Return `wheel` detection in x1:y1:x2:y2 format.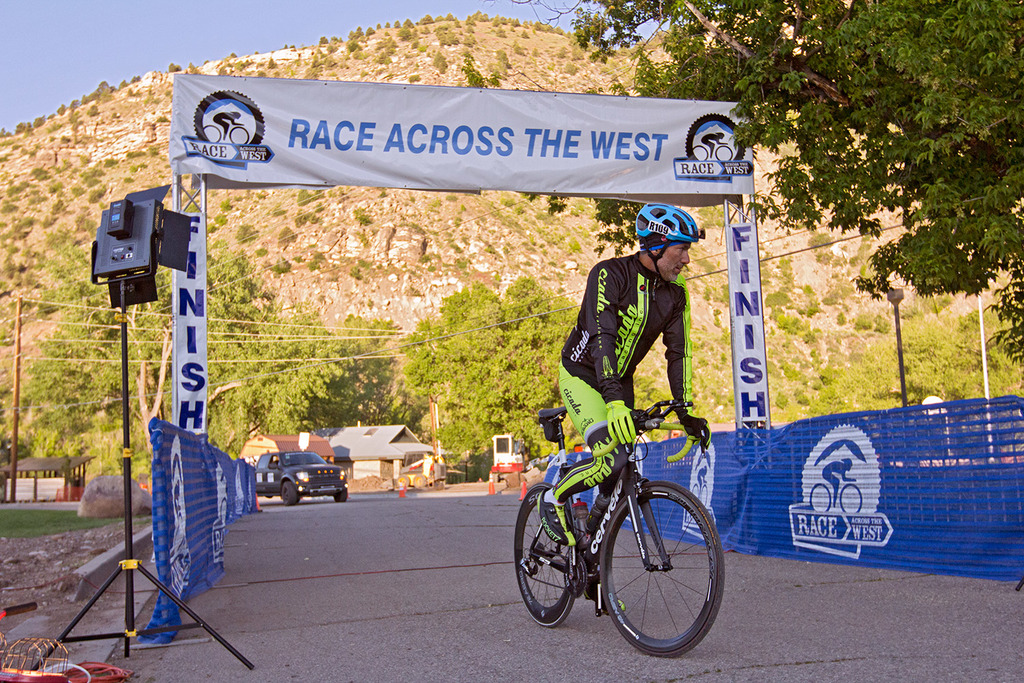
838:484:863:511.
